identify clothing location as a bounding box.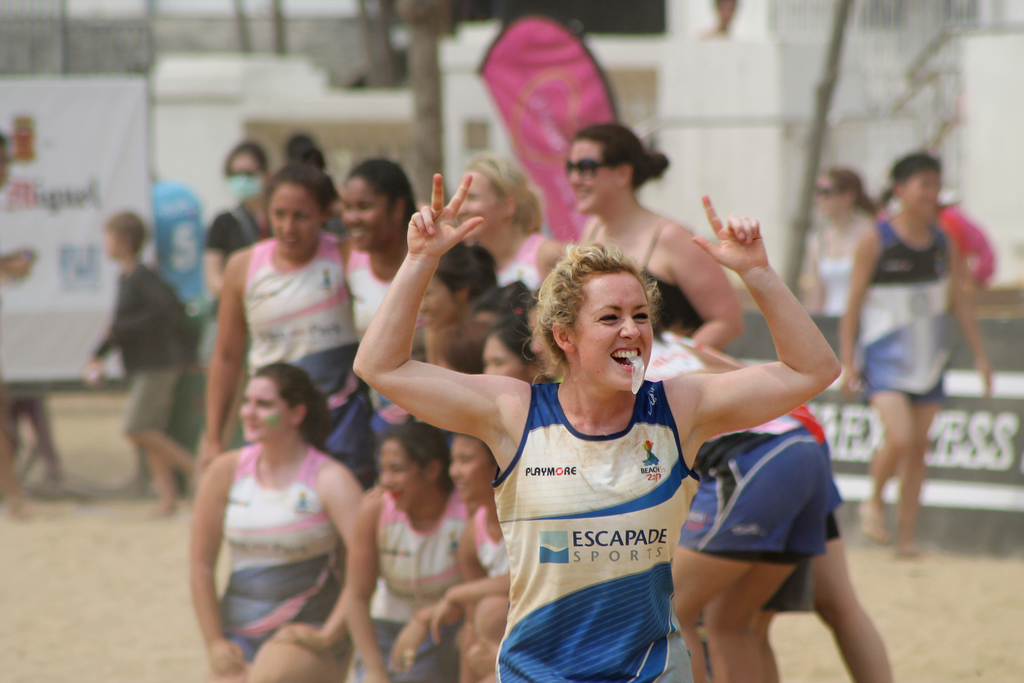
crop(215, 446, 351, 661).
